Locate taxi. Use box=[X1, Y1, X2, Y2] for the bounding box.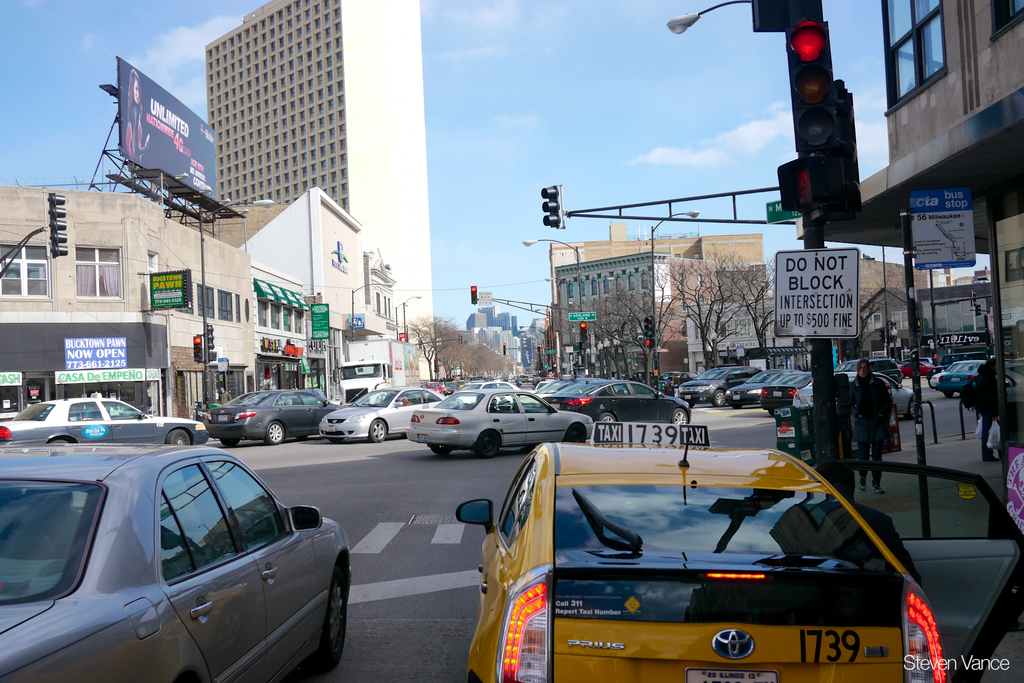
box=[471, 427, 957, 677].
